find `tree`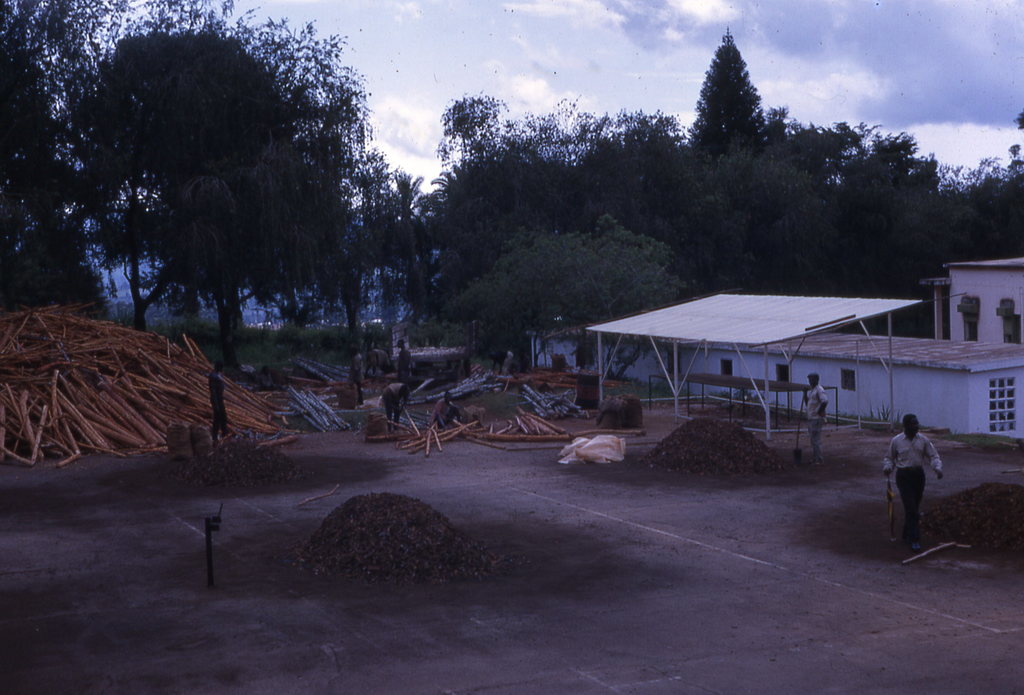
[left=431, top=146, right=502, bottom=291]
